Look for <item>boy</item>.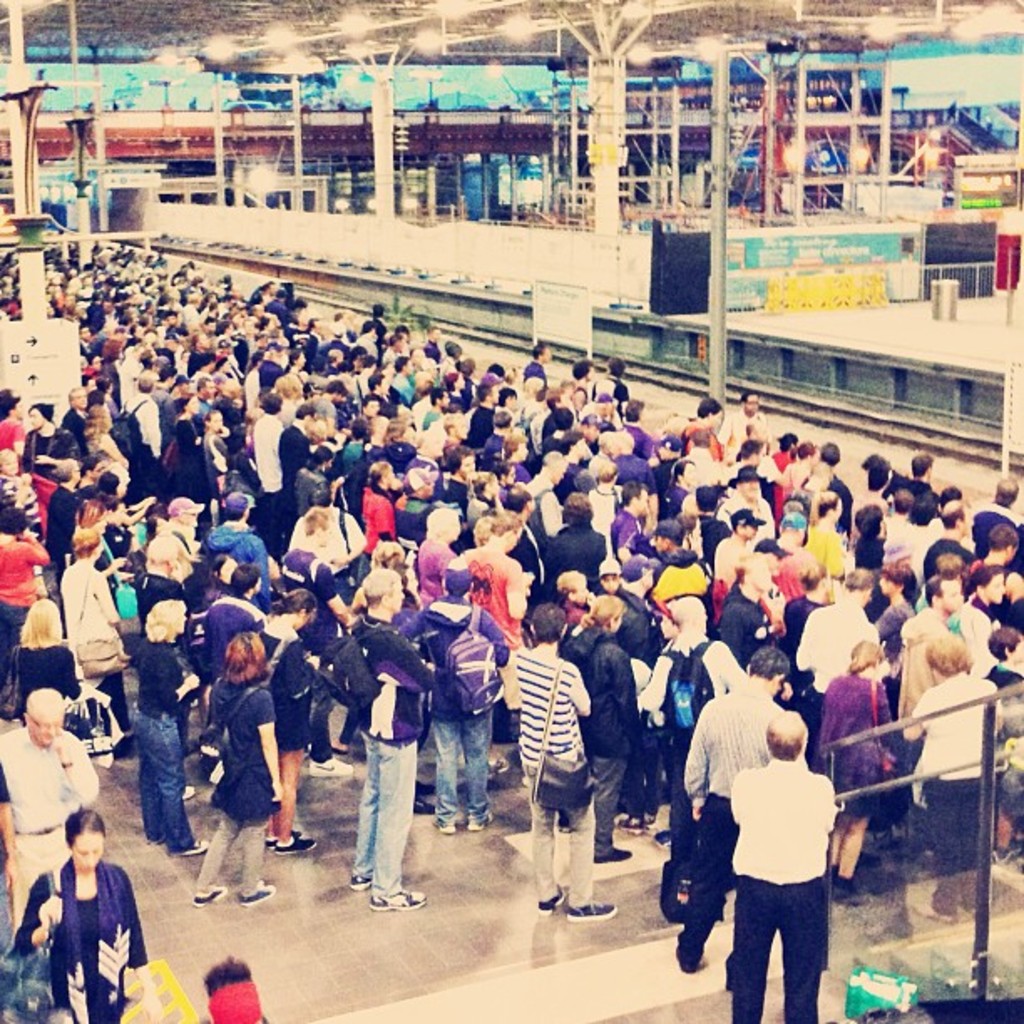
Found: region(397, 567, 509, 837).
